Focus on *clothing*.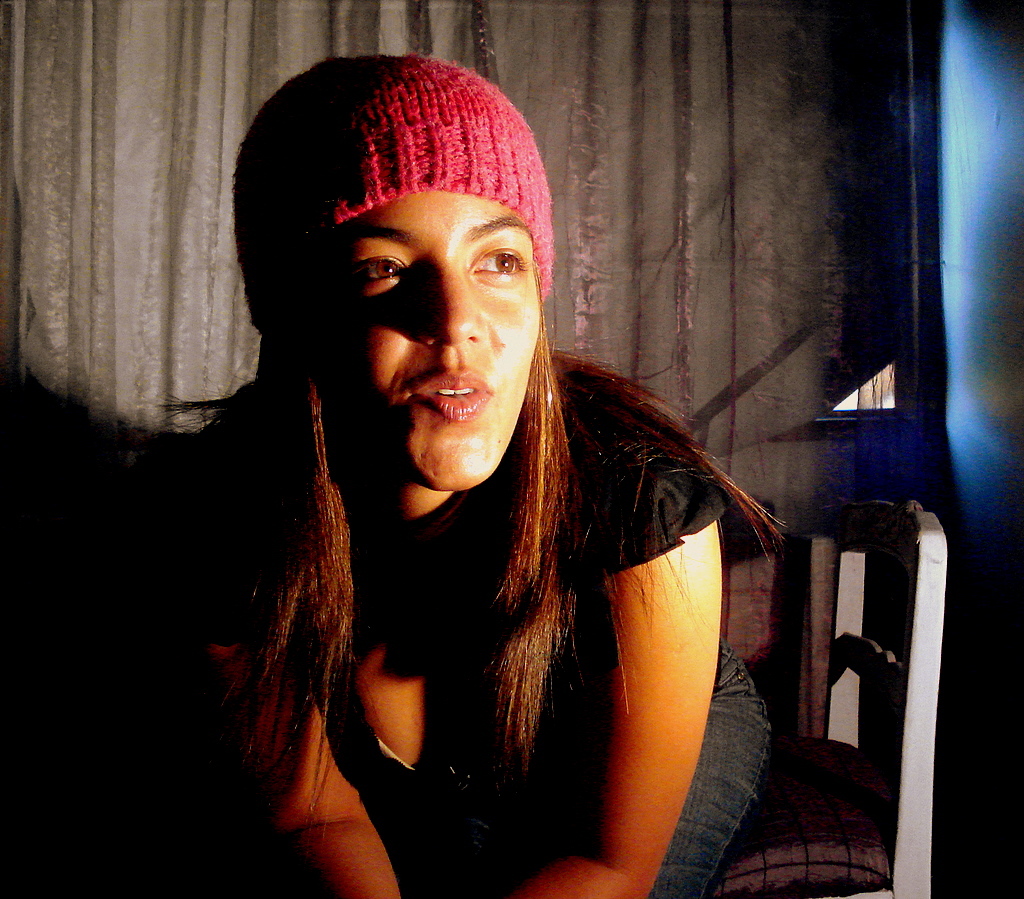
Focused at (178, 339, 752, 867).
